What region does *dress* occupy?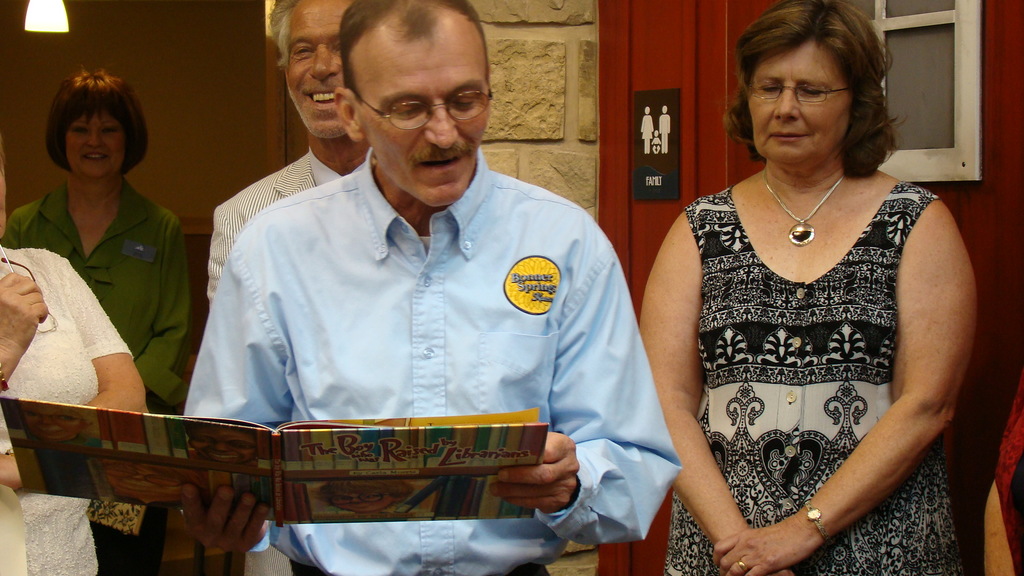
l=662, t=180, r=964, b=575.
